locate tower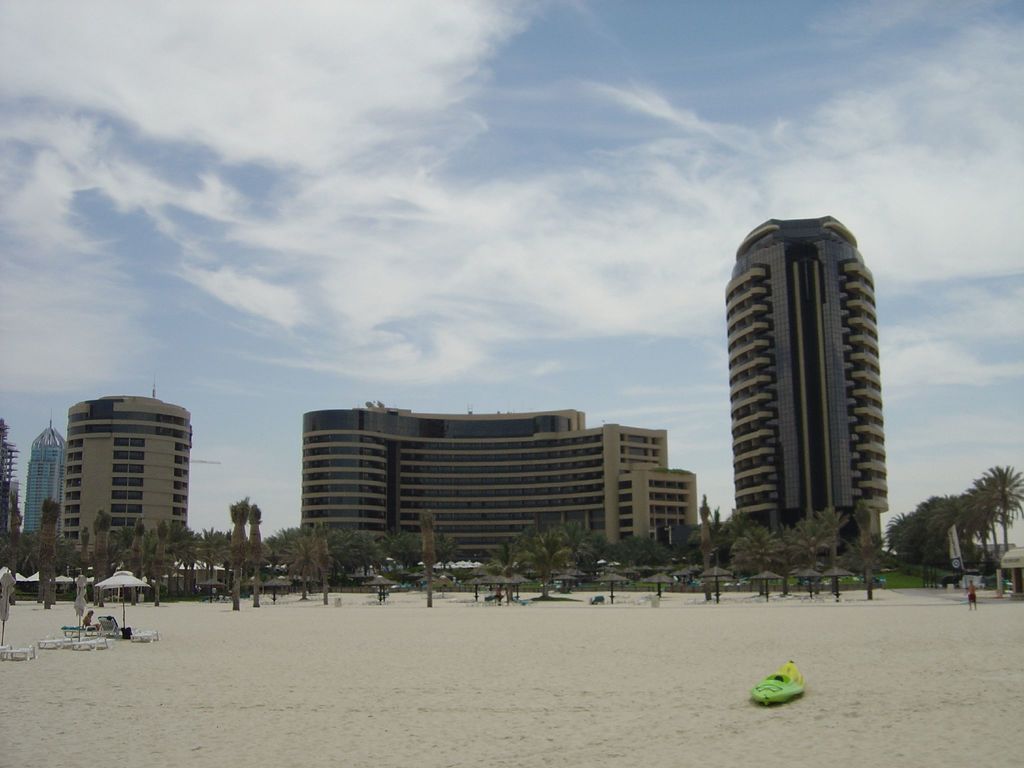
select_region(298, 406, 698, 569)
